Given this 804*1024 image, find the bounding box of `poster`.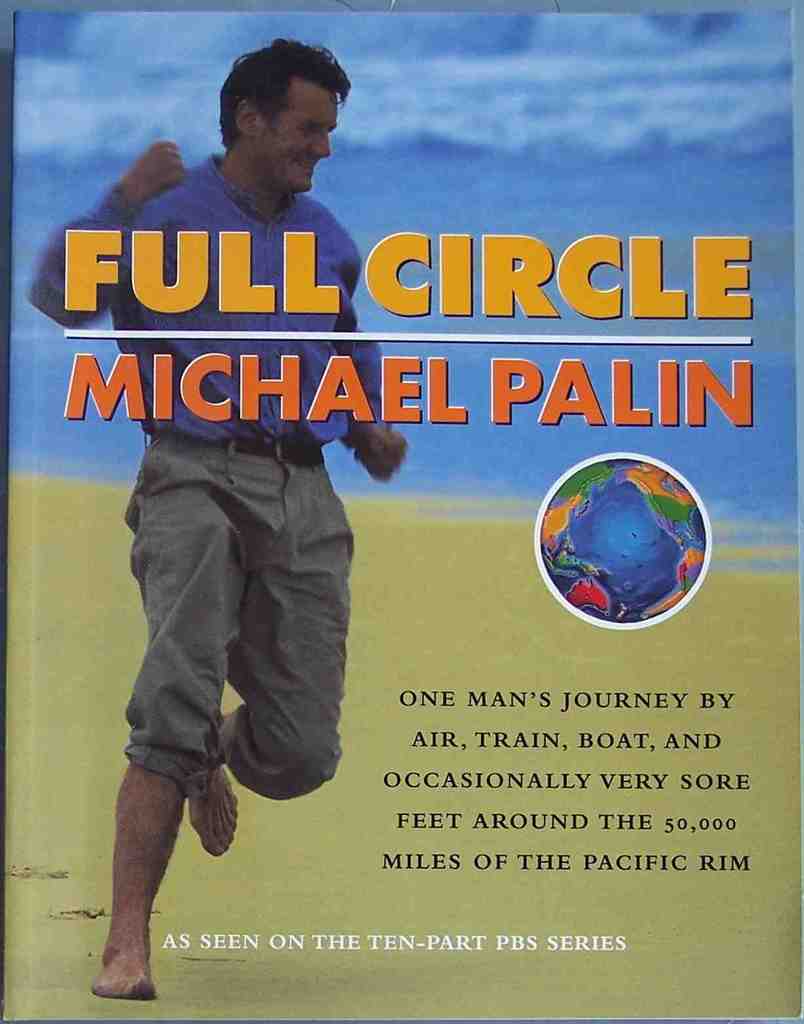
(left=0, top=0, right=803, bottom=1023).
